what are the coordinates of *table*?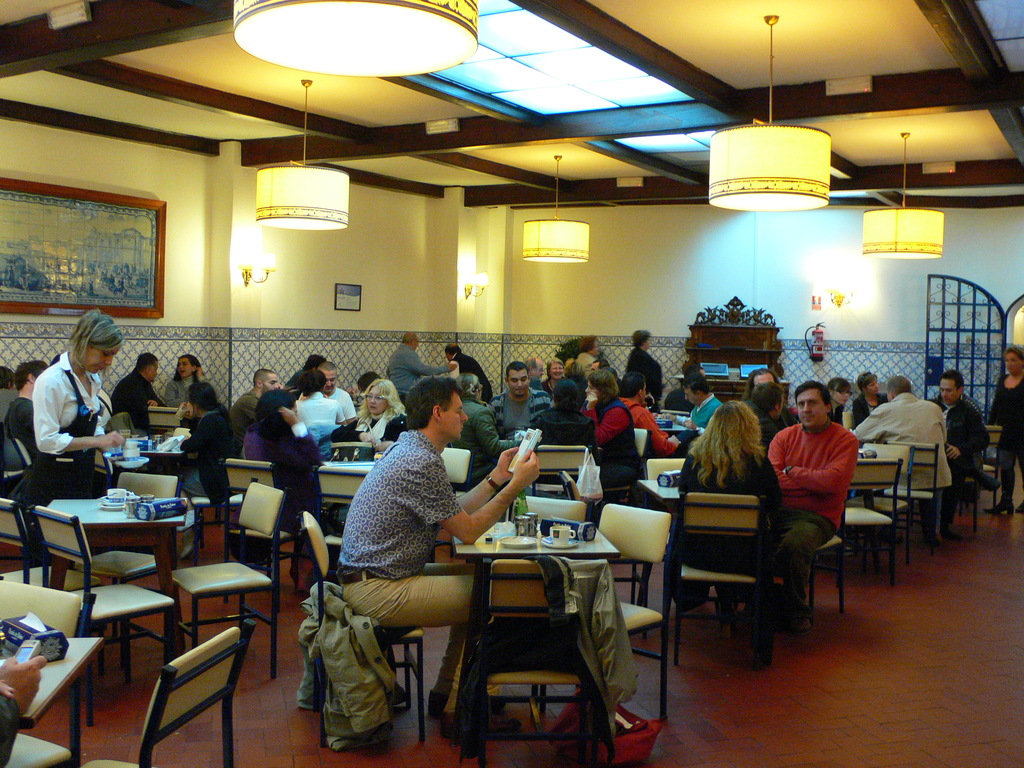
BBox(641, 482, 679, 498).
